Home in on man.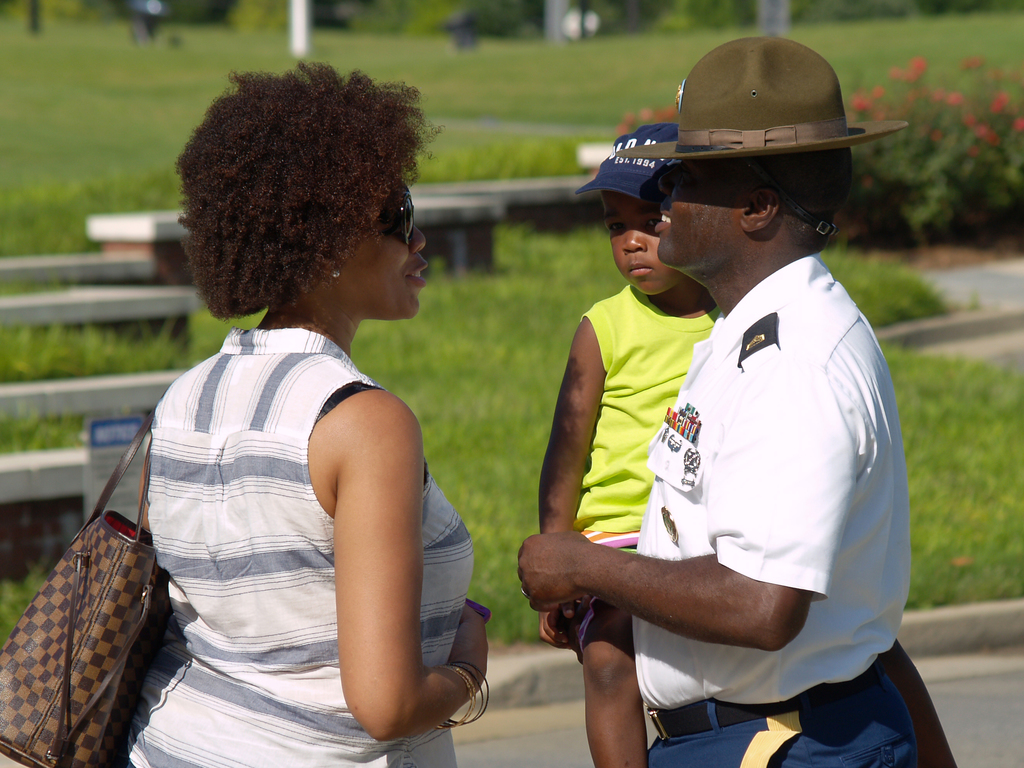
Homed in at detection(534, 42, 931, 765).
